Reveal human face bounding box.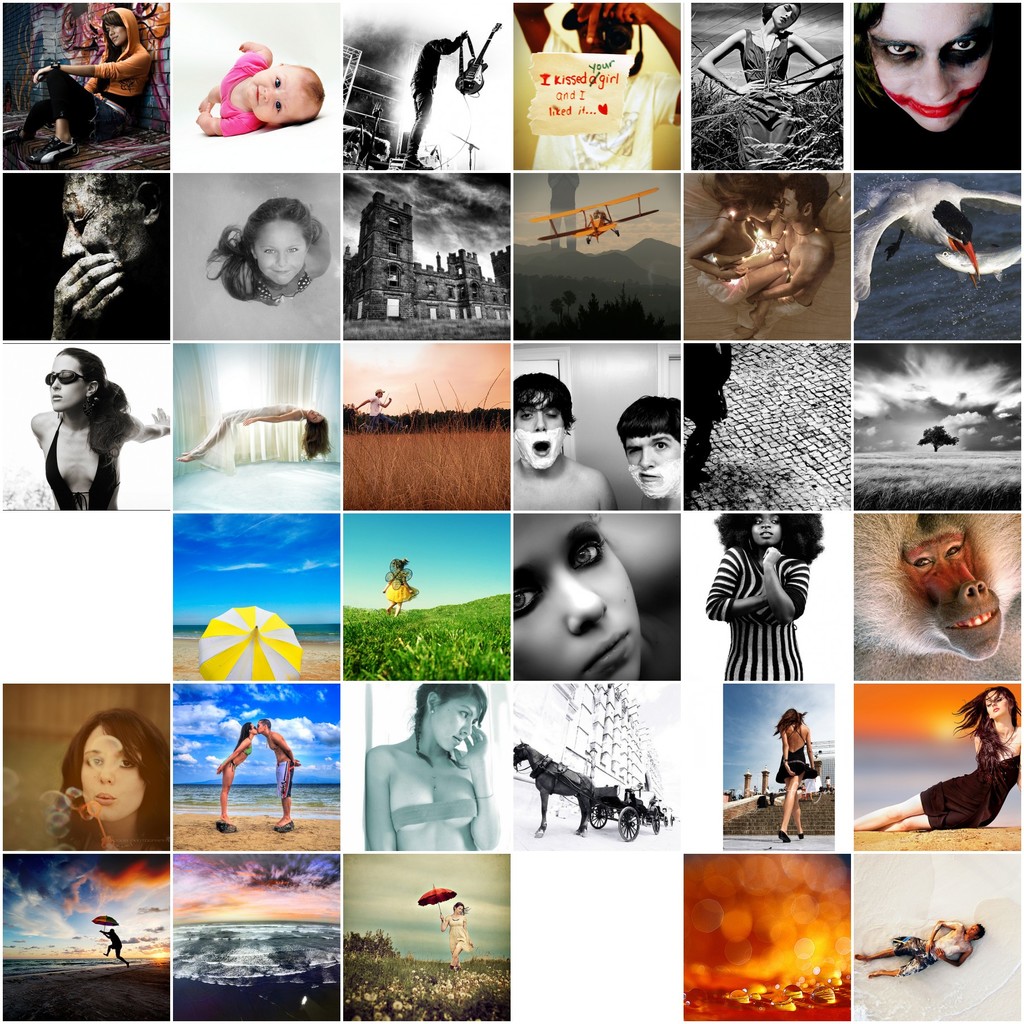
Revealed: (755,199,776,220).
